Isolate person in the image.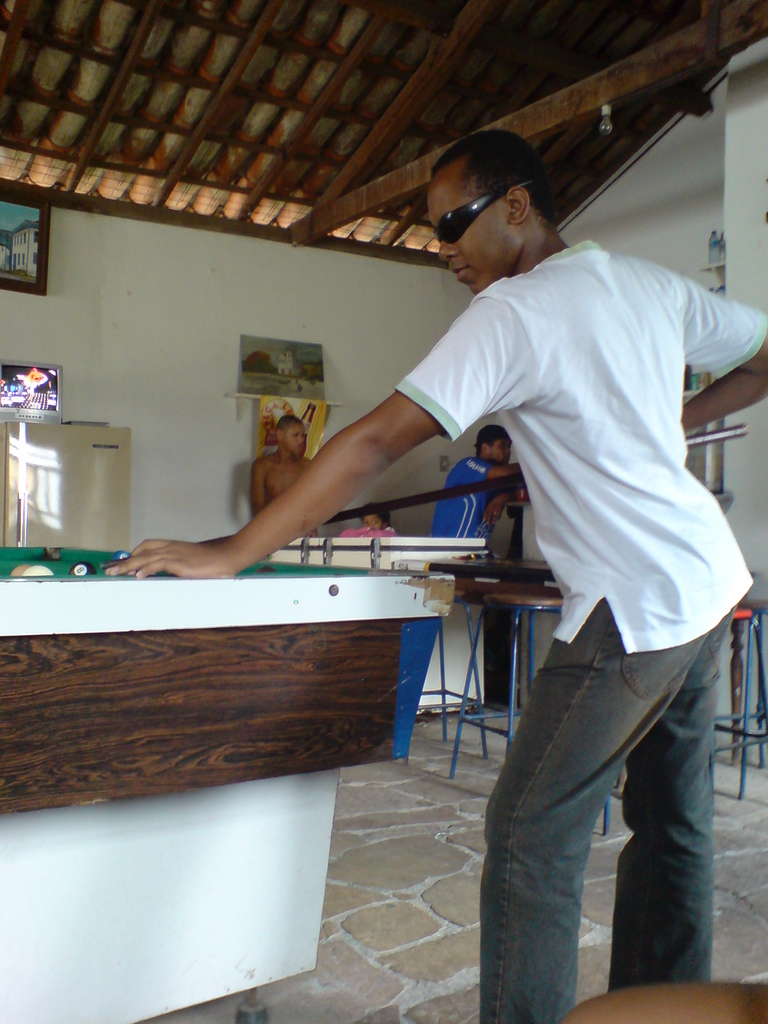
Isolated region: (x1=429, y1=423, x2=531, y2=543).
